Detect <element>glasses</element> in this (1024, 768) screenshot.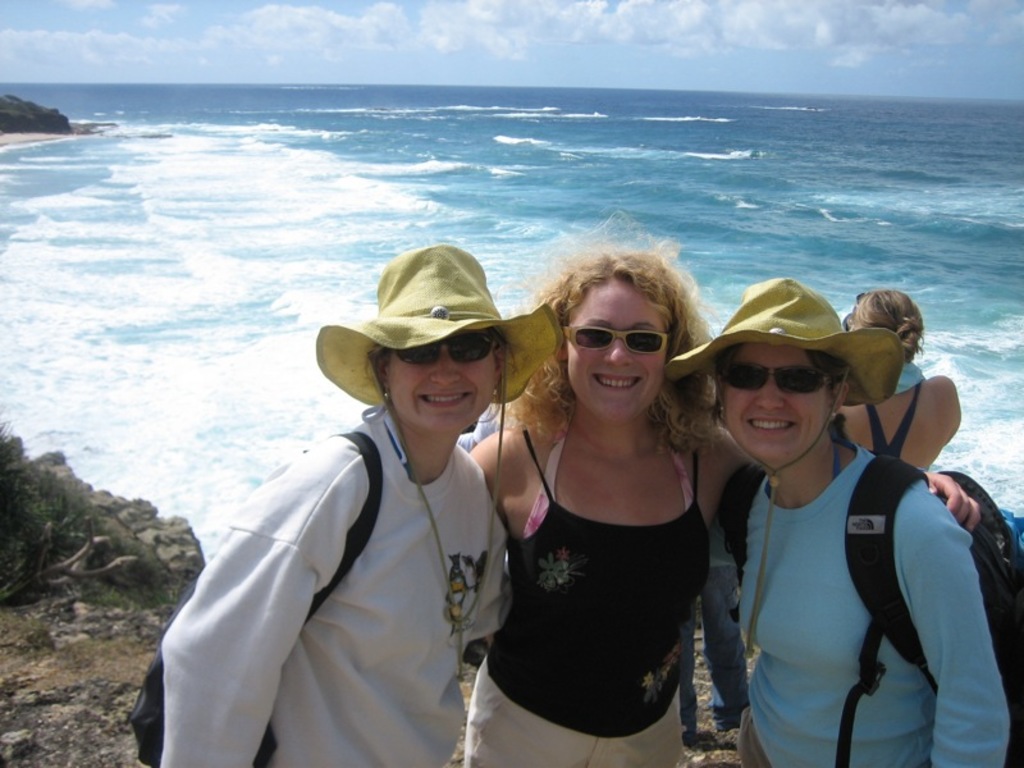
Detection: box=[709, 361, 854, 419].
